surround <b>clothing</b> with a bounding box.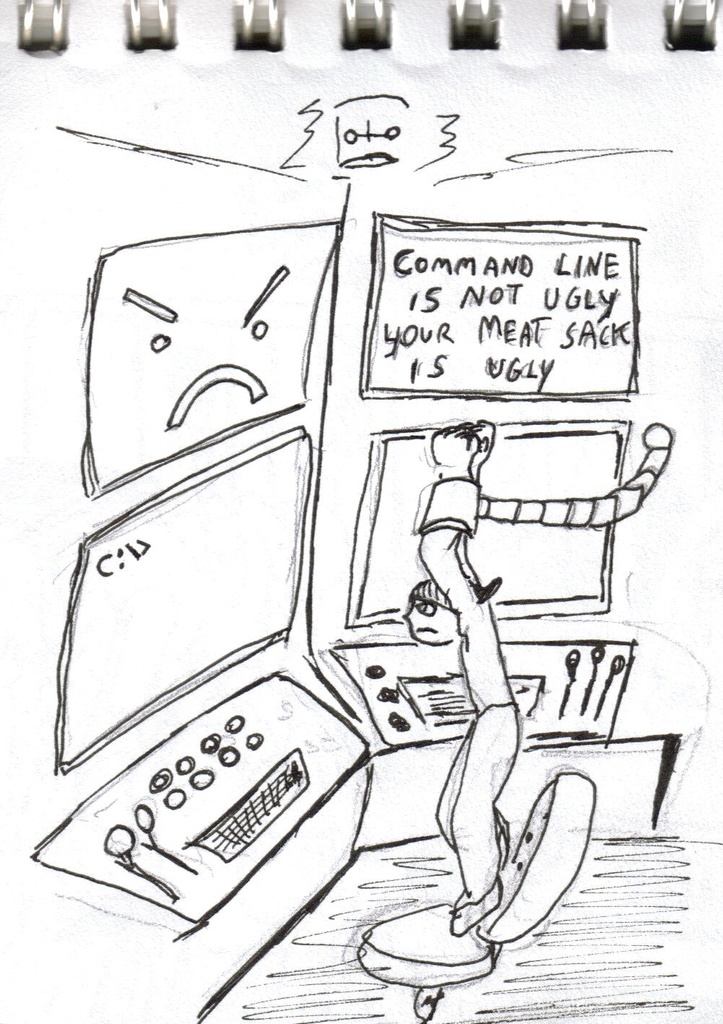
417:481:521:907.
